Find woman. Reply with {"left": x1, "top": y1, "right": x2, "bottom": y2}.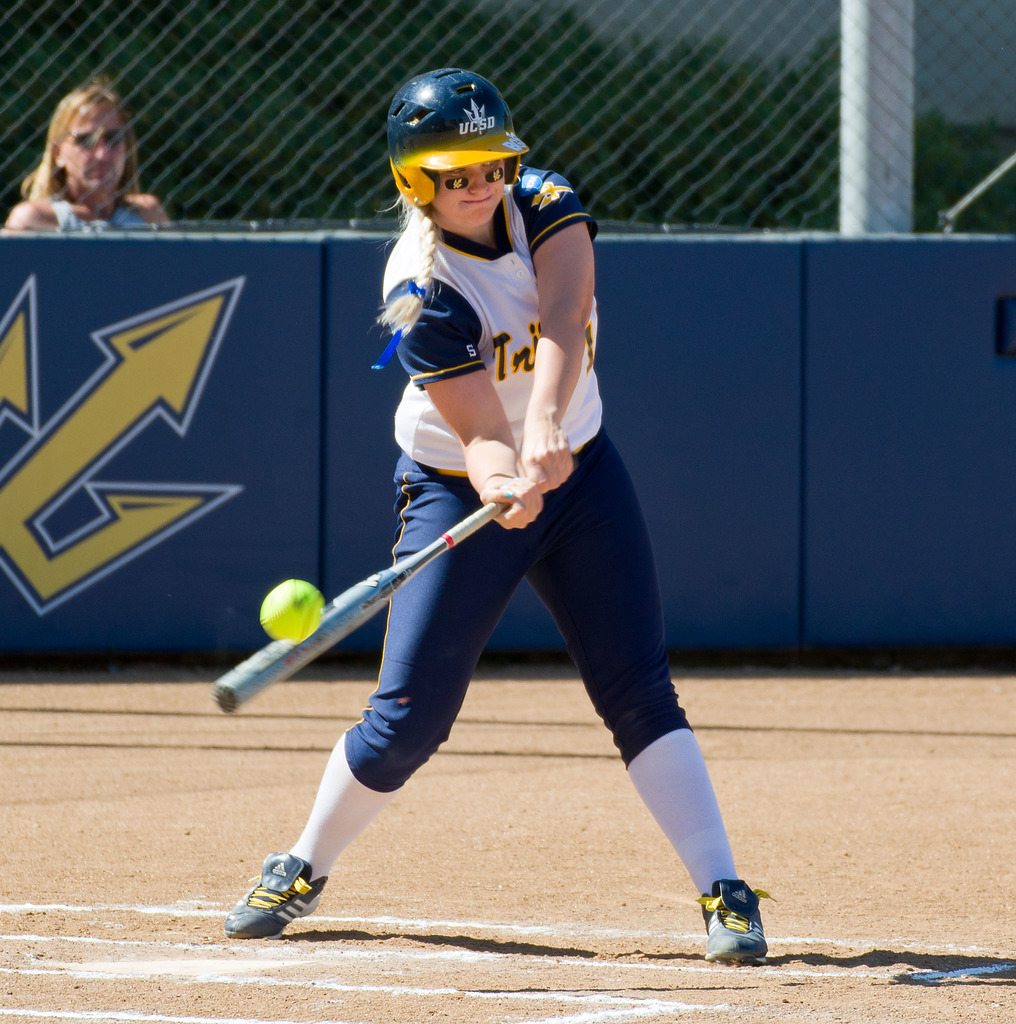
{"left": 221, "top": 67, "right": 780, "bottom": 963}.
